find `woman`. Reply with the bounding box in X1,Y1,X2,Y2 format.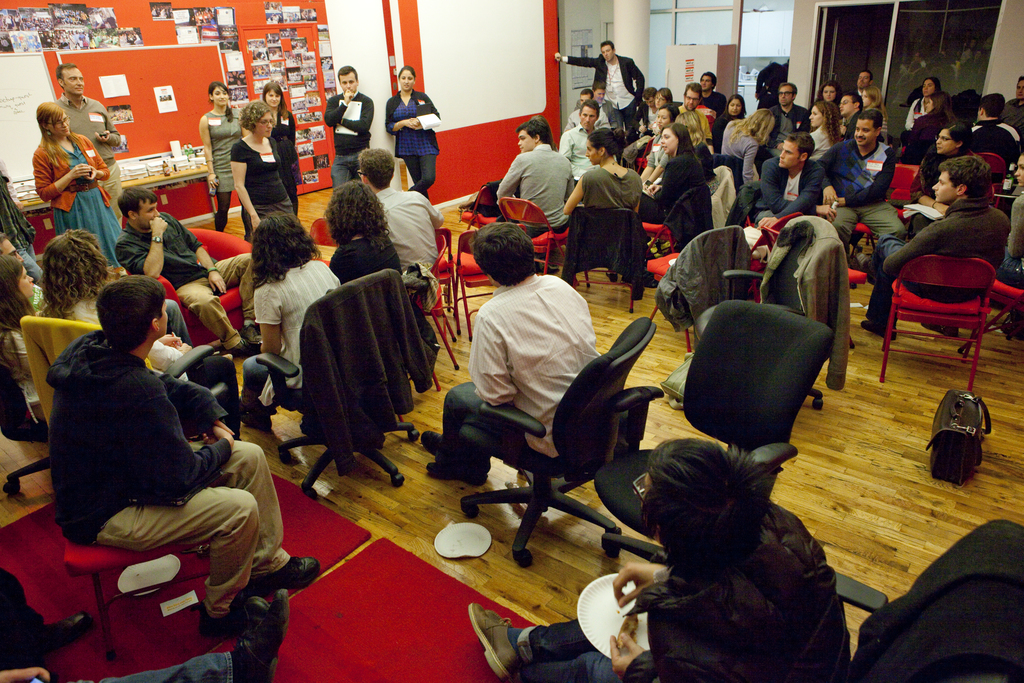
561,125,641,220.
